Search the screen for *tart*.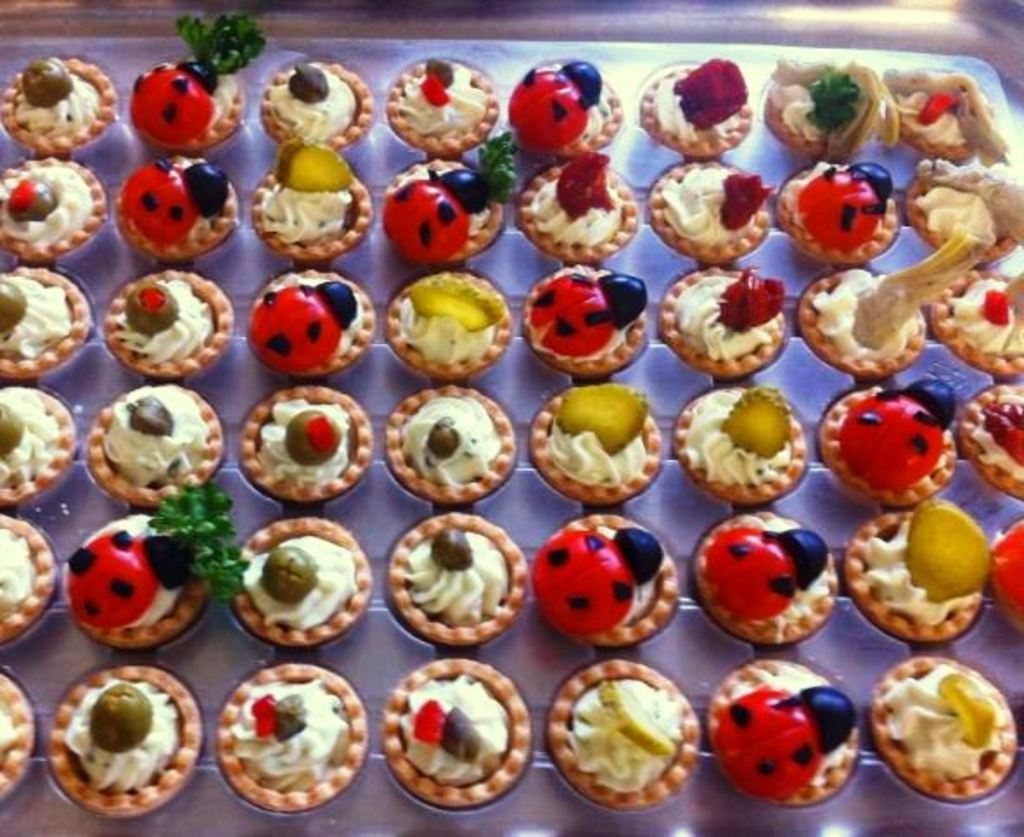
Found at locate(643, 59, 761, 157).
